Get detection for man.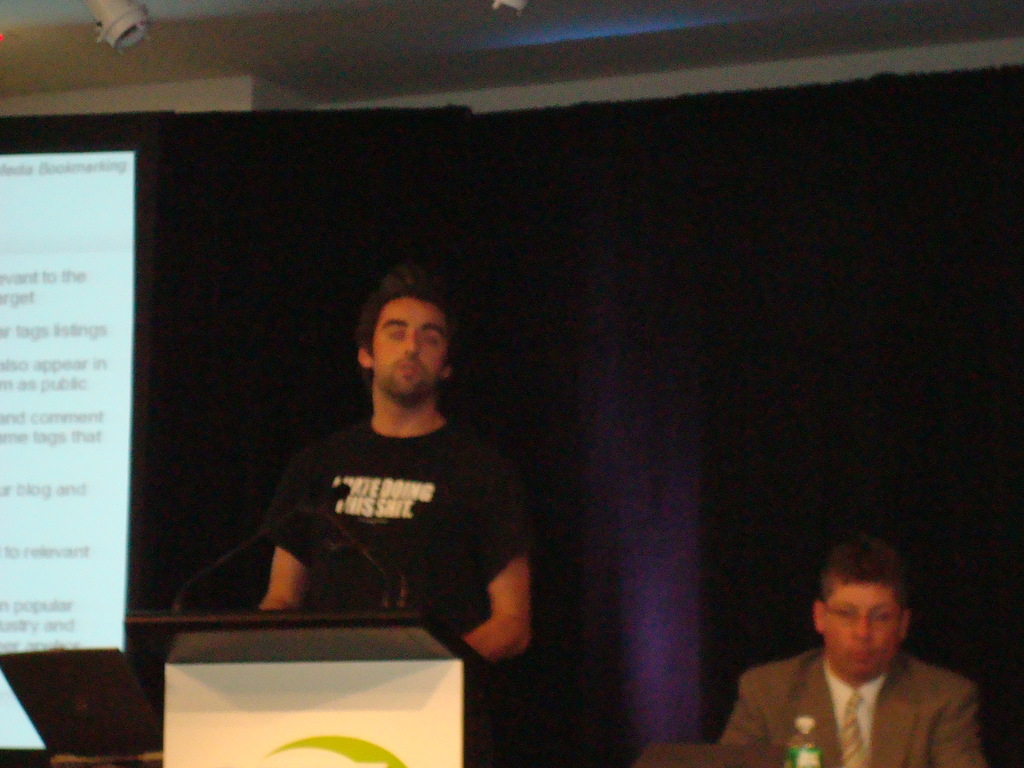
Detection: rect(253, 268, 535, 665).
